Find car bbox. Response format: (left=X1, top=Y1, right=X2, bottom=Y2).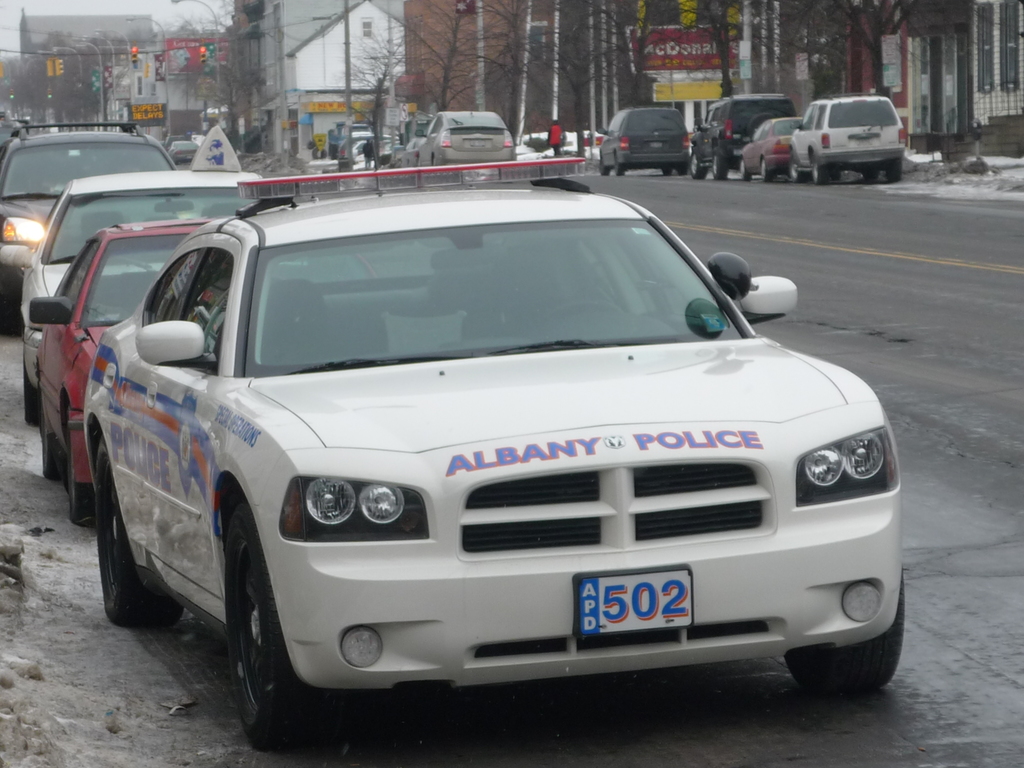
(left=81, top=150, right=909, bottom=755).
